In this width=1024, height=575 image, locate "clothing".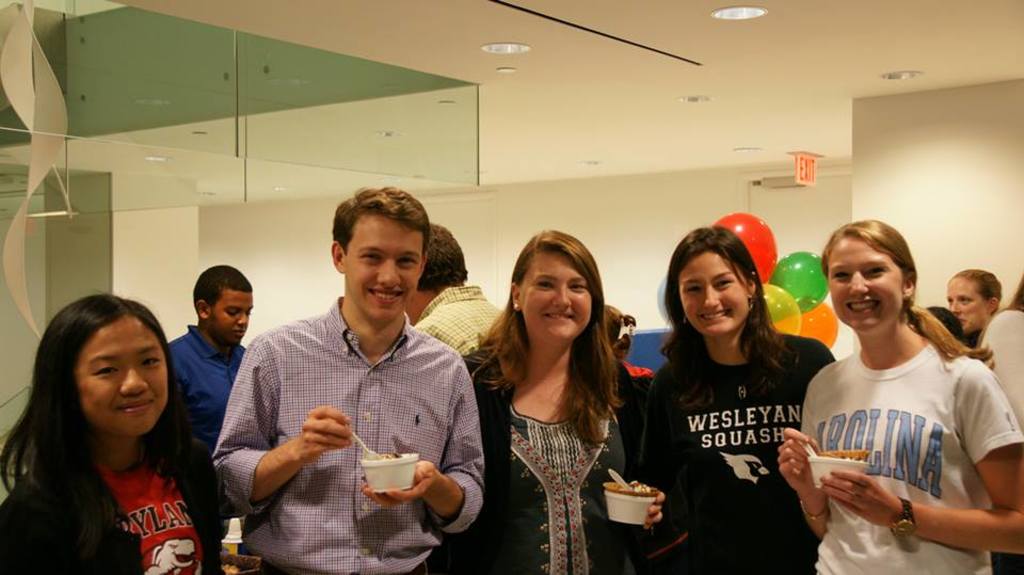
Bounding box: crop(625, 360, 655, 379).
